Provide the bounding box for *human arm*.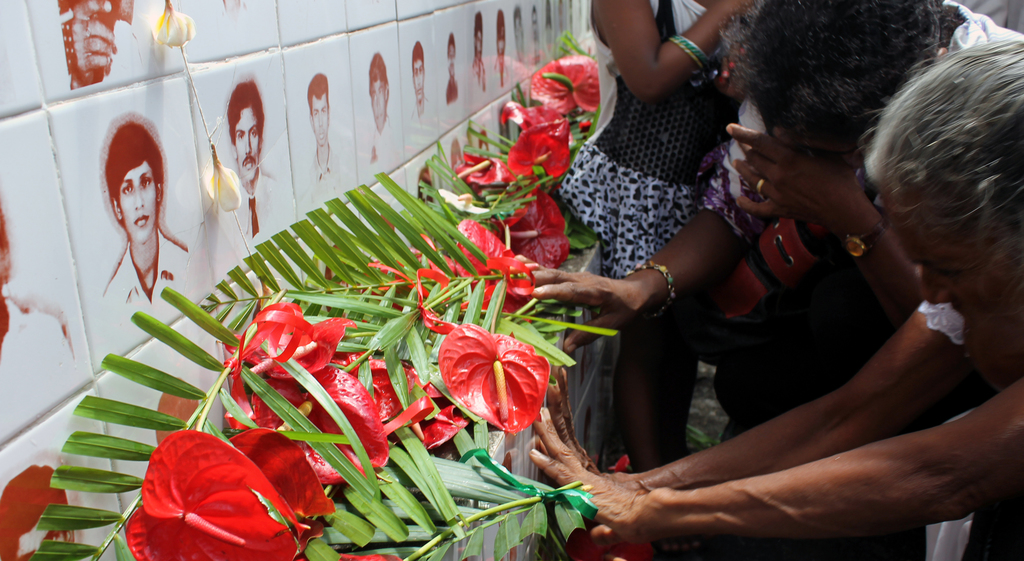
x1=525 y1=380 x2=1023 y2=560.
